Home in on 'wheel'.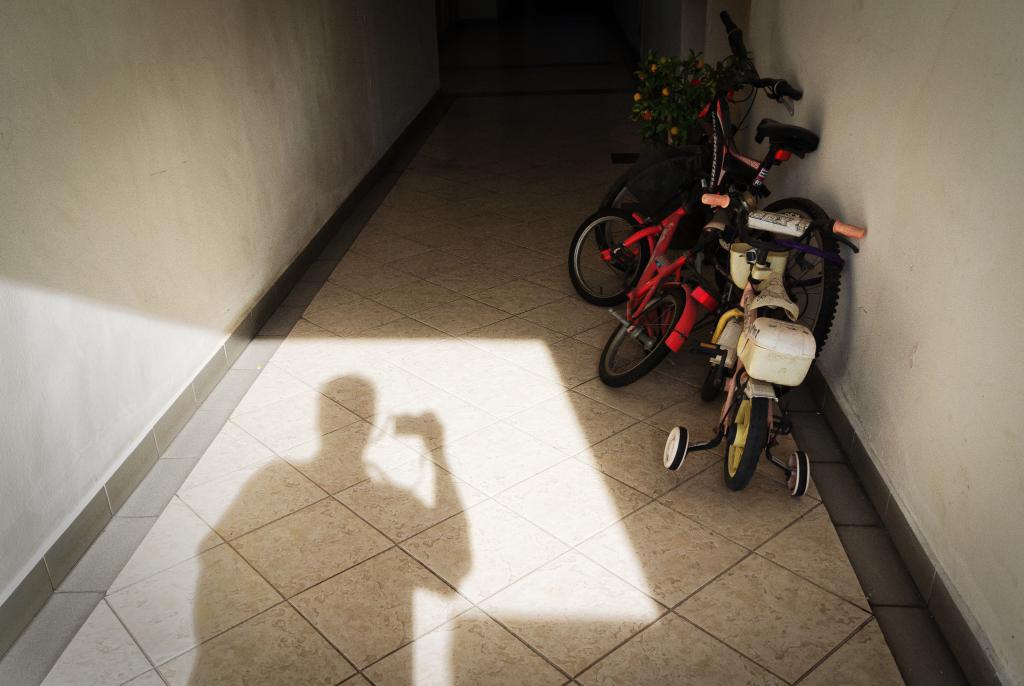
Homed in at region(662, 427, 689, 470).
